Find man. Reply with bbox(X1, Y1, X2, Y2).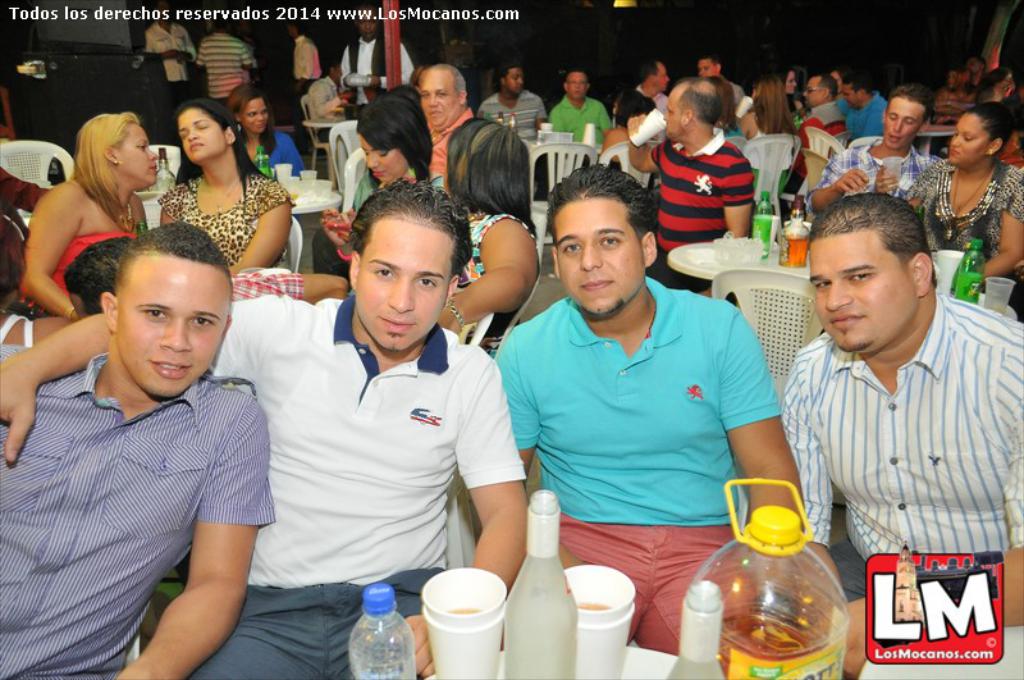
bbox(140, 0, 200, 105).
